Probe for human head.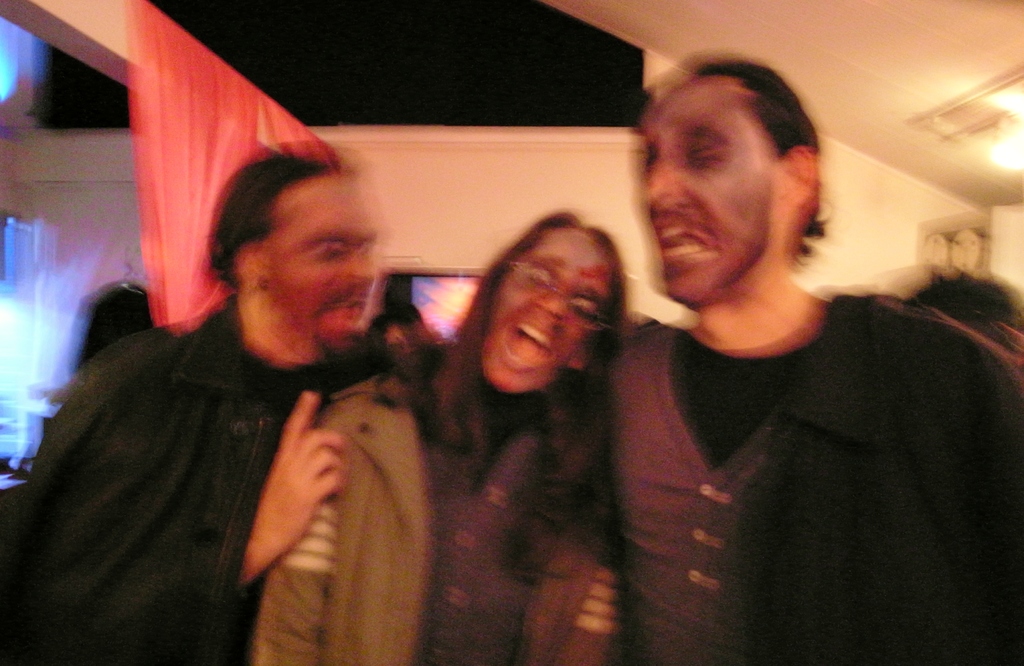
Probe result: <bbox>628, 41, 836, 337</bbox>.
